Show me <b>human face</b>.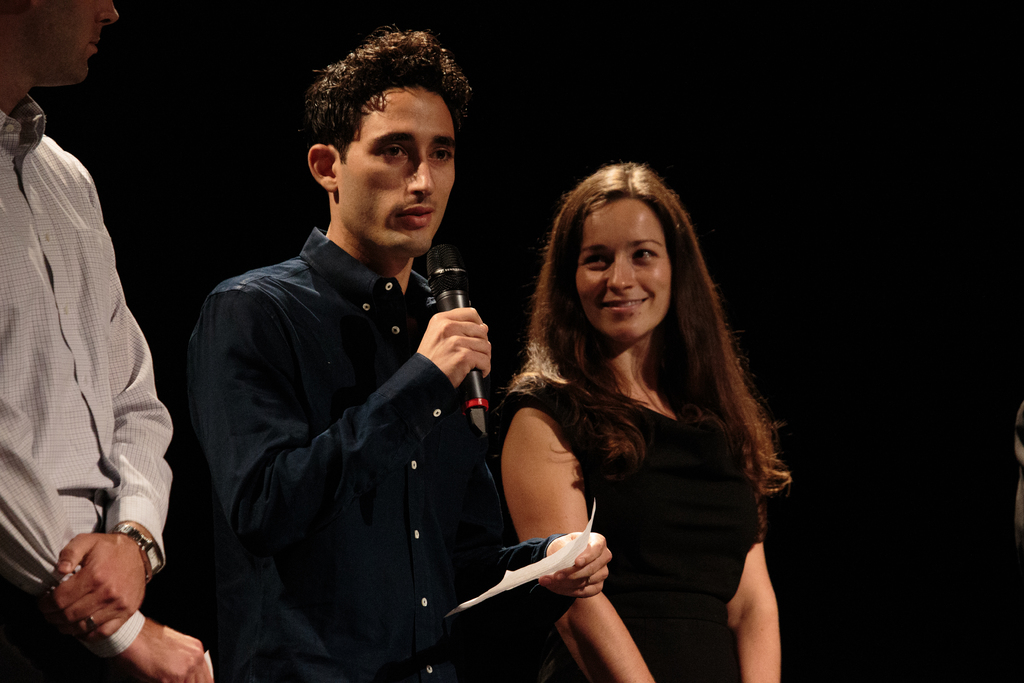
<b>human face</b> is here: region(581, 194, 668, 342).
